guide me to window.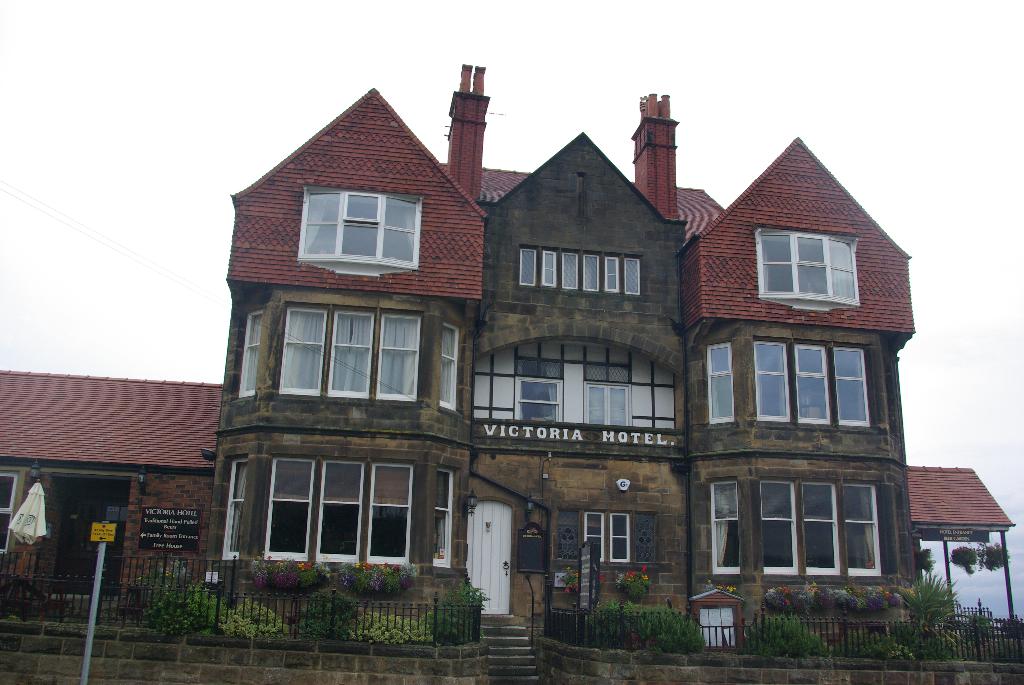
Guidance: locate(229, 302, 266, 405).
